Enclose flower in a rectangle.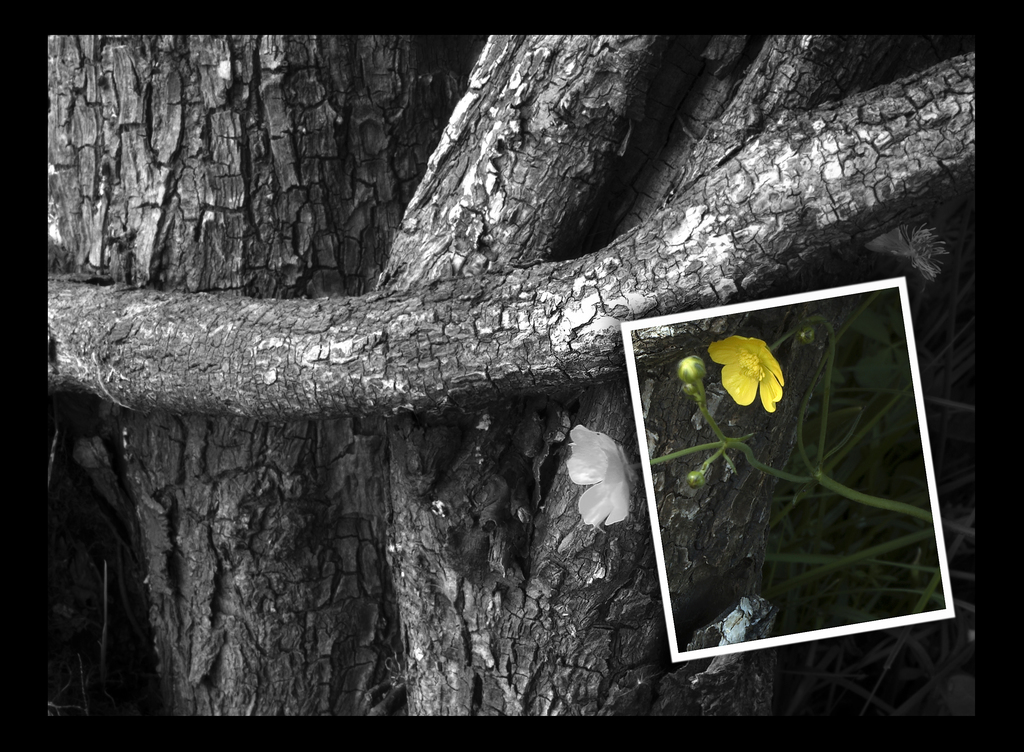
detection(679, 379, 695, 397).
